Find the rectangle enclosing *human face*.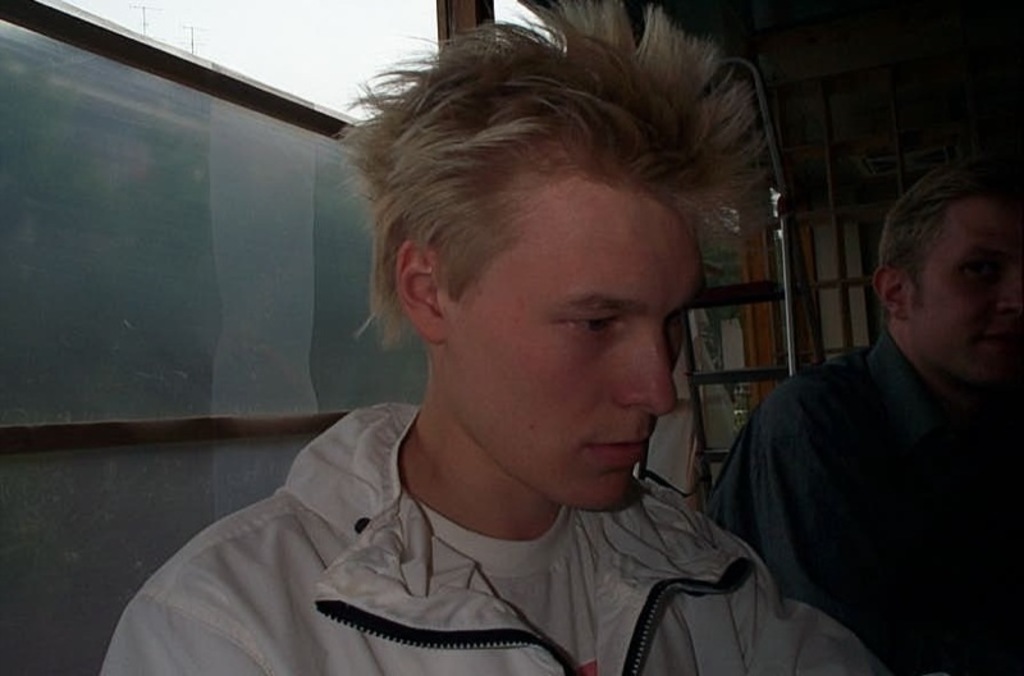
bbox(451, 188, 695, 511).
